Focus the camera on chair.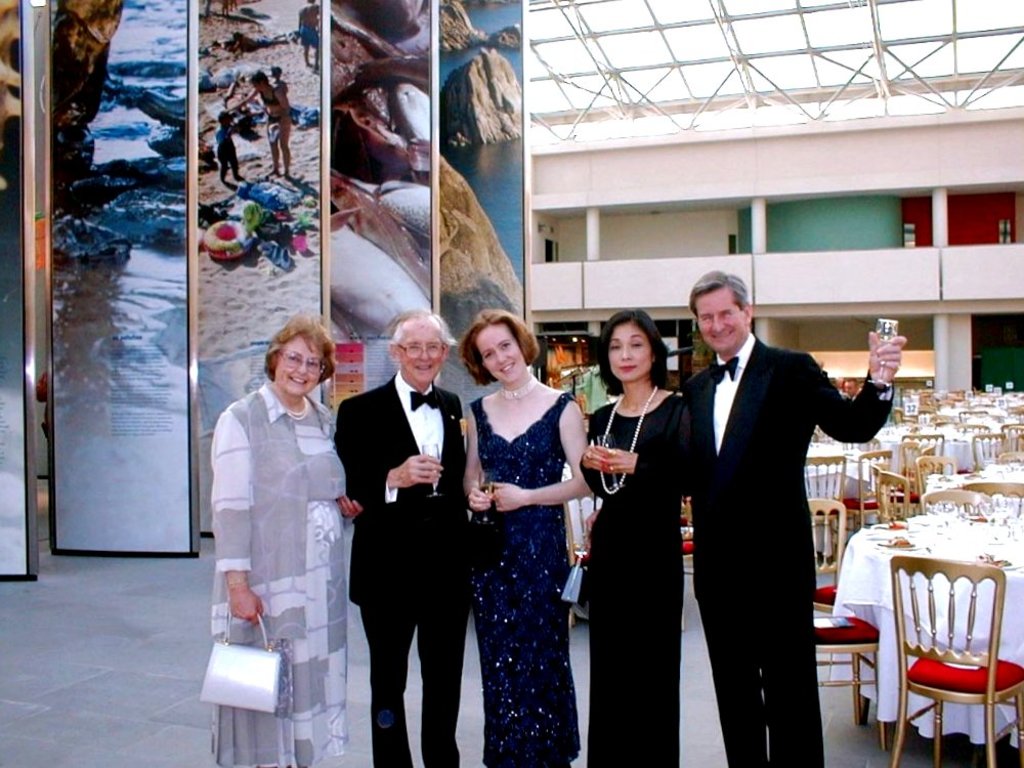
Focus region: <bbox>898, 431, 951, 463</bbox>.
